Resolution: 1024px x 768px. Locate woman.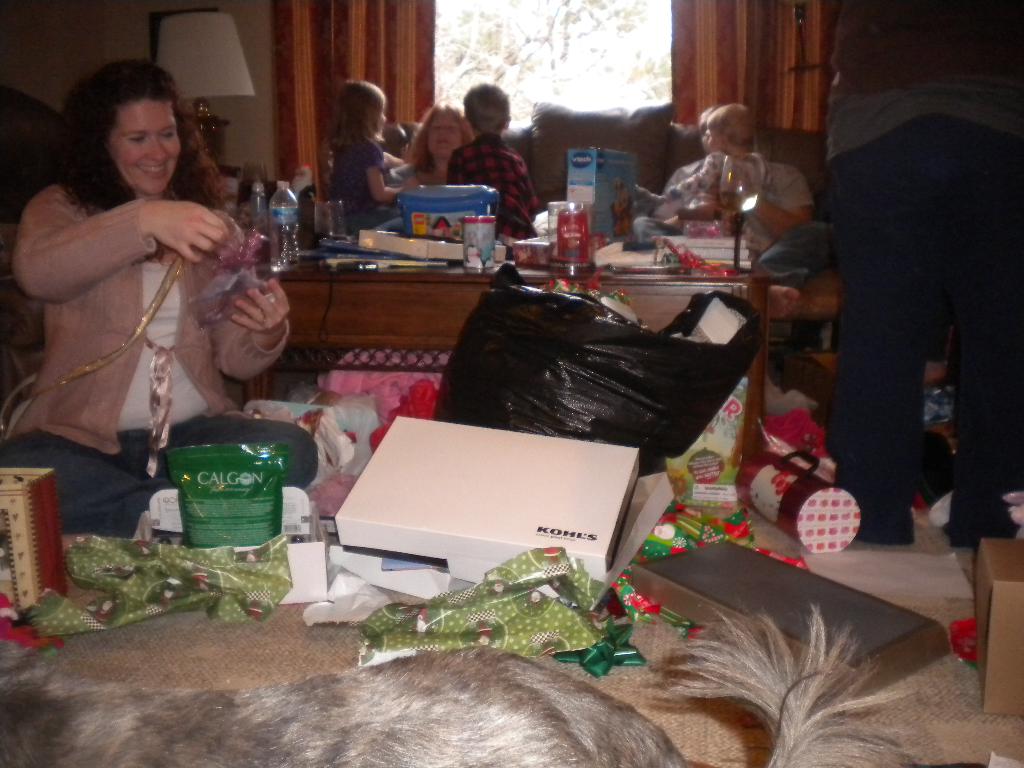
BBox(16, 67, 264, 556).
